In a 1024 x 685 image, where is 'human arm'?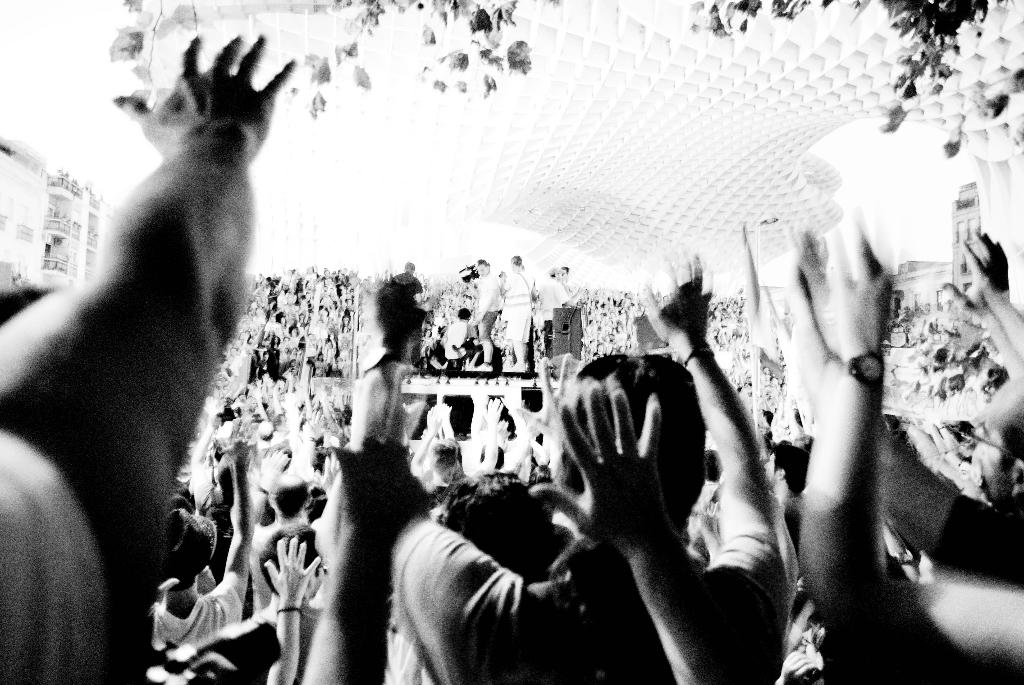
(976, 217, 1023, 360).
